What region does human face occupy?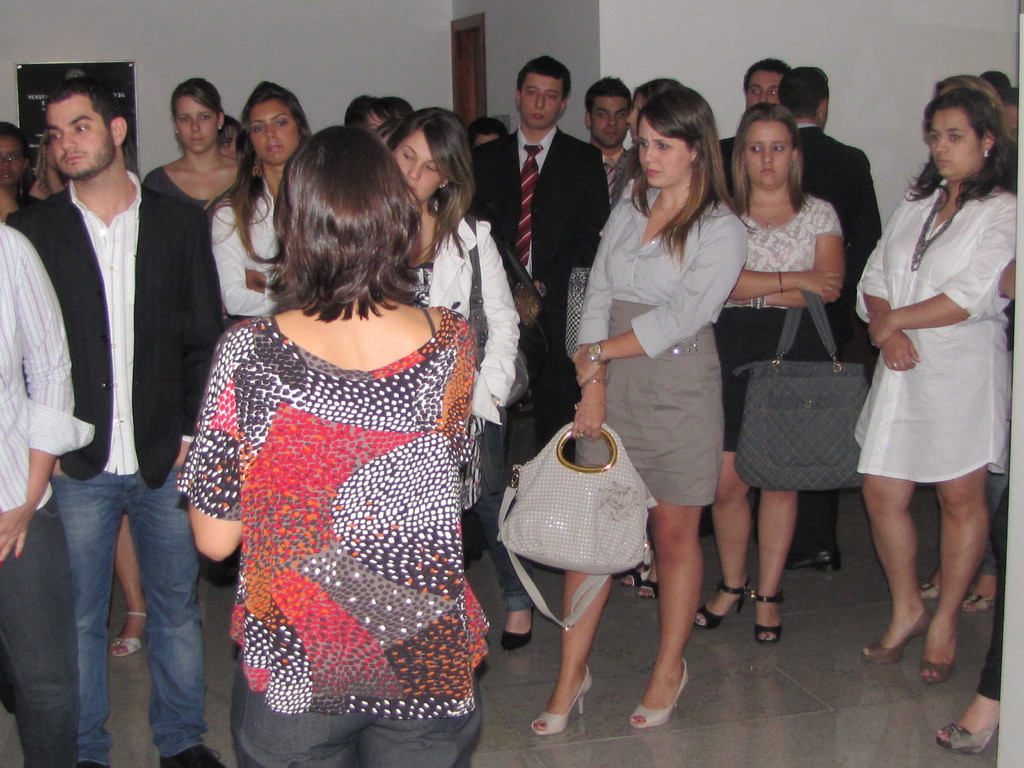
pyautogui.locateOnScreen(932, 103, 975, 177).
